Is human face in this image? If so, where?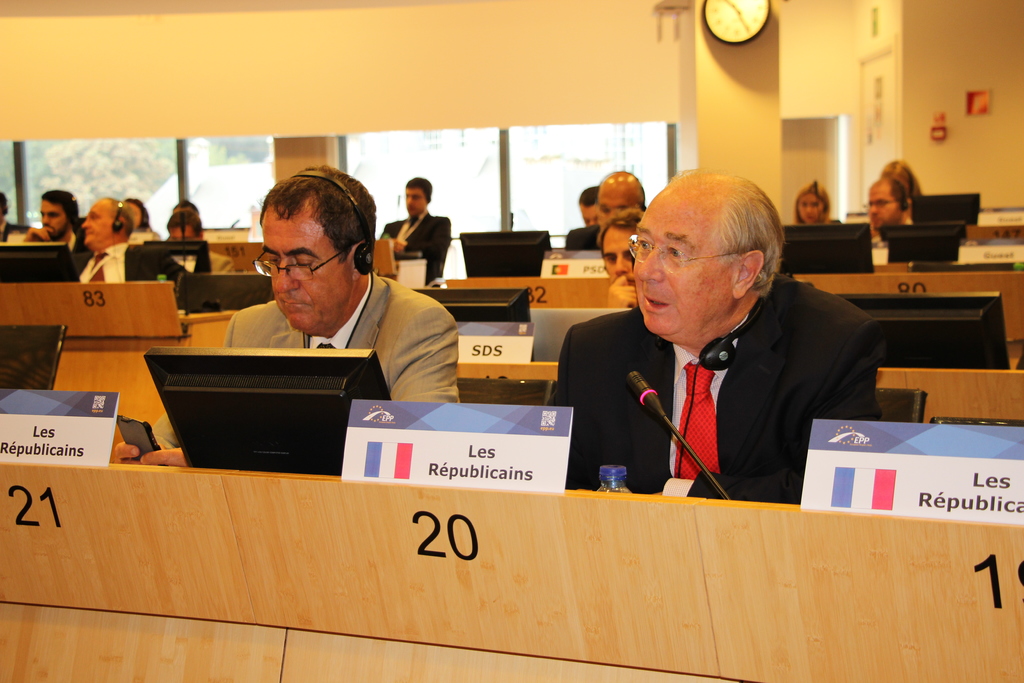
Yes, at [629,186,740,343].
